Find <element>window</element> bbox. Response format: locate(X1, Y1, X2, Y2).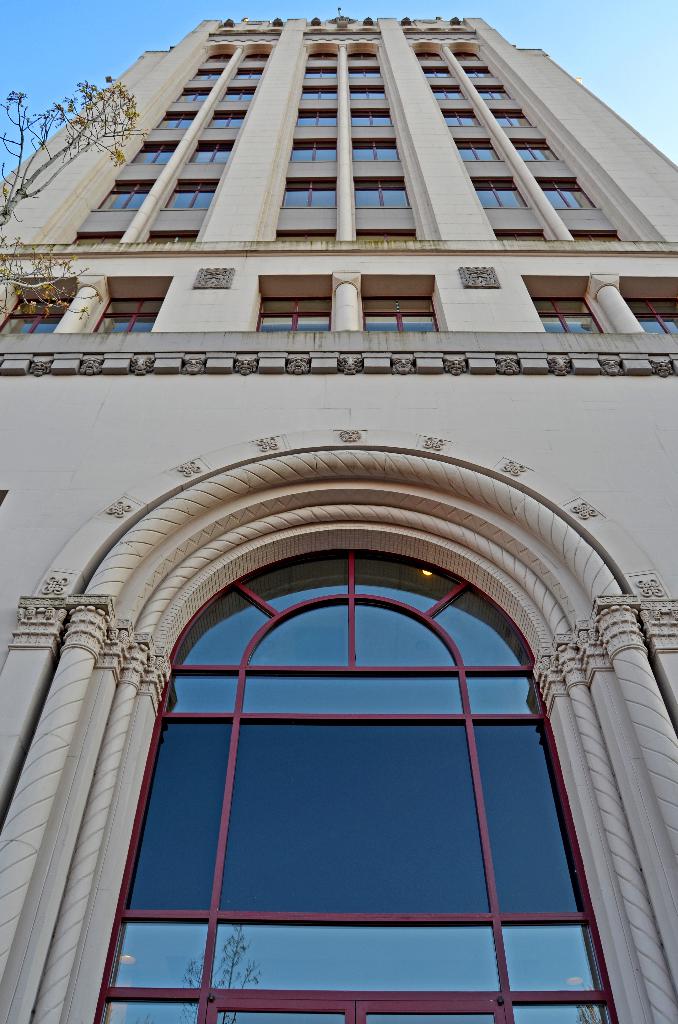
locate(354, 135, 400, 168).
